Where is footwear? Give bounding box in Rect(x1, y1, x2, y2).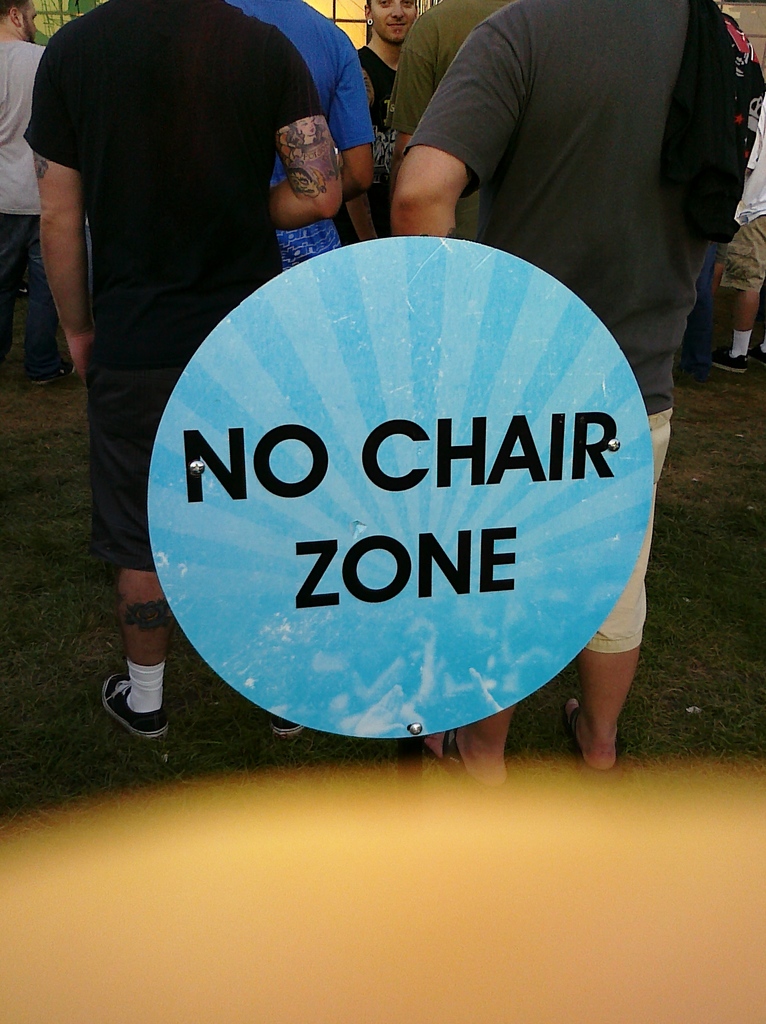
Rect(267, 716, 309, 744).
